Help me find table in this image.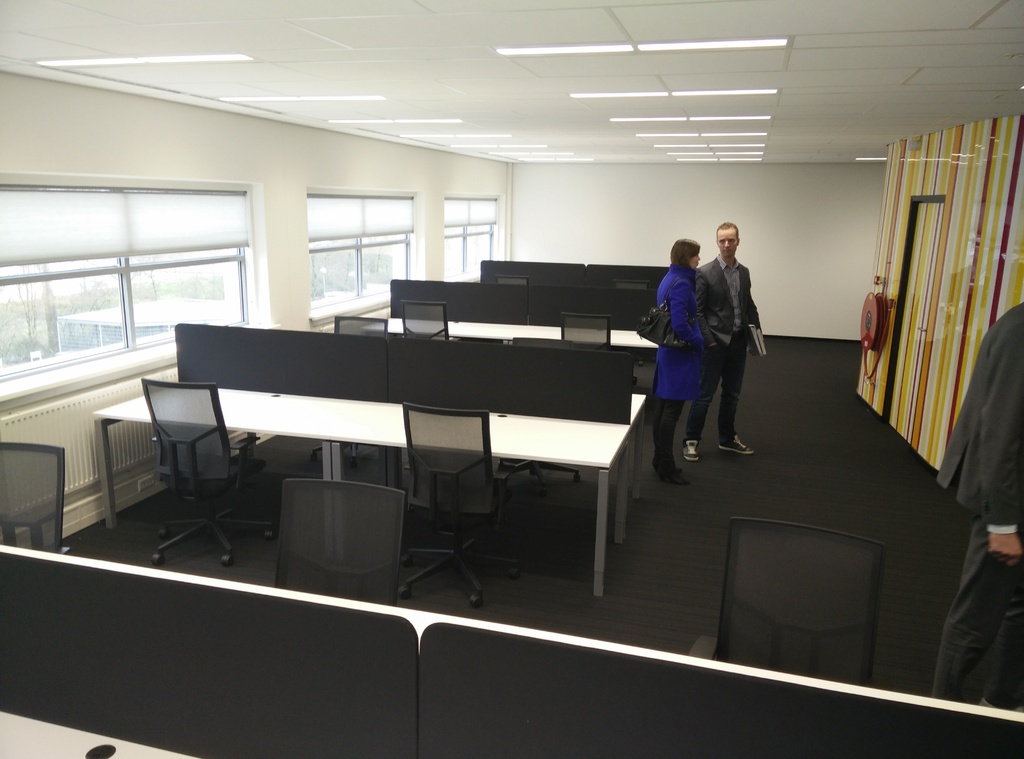
Found it: bbox=[364, 317, 653, 347].
